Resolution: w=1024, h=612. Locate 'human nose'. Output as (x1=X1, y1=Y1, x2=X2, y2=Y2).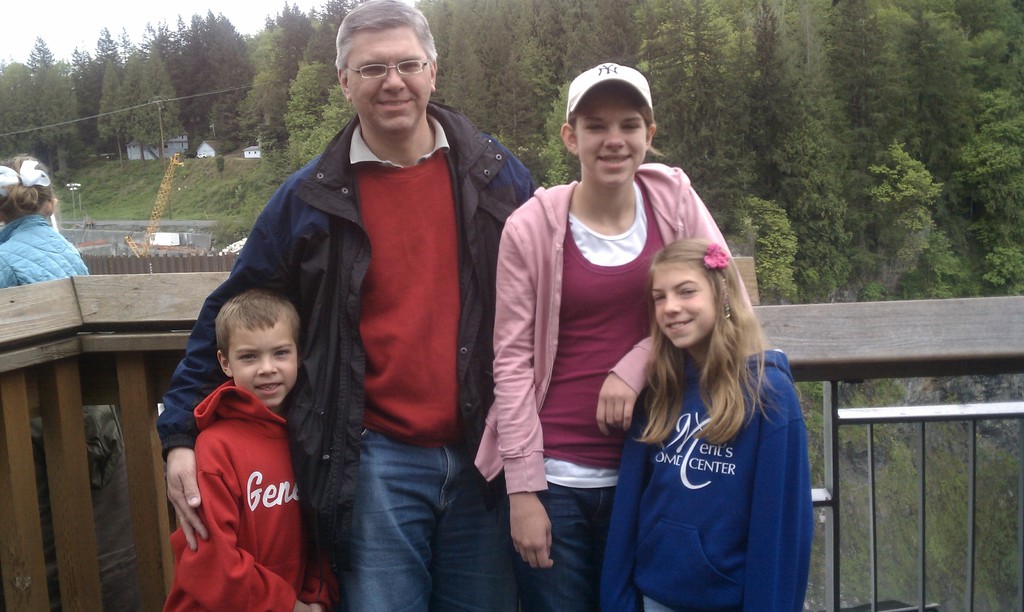
(x1=662, y1=290, x2=680, y2=314).
